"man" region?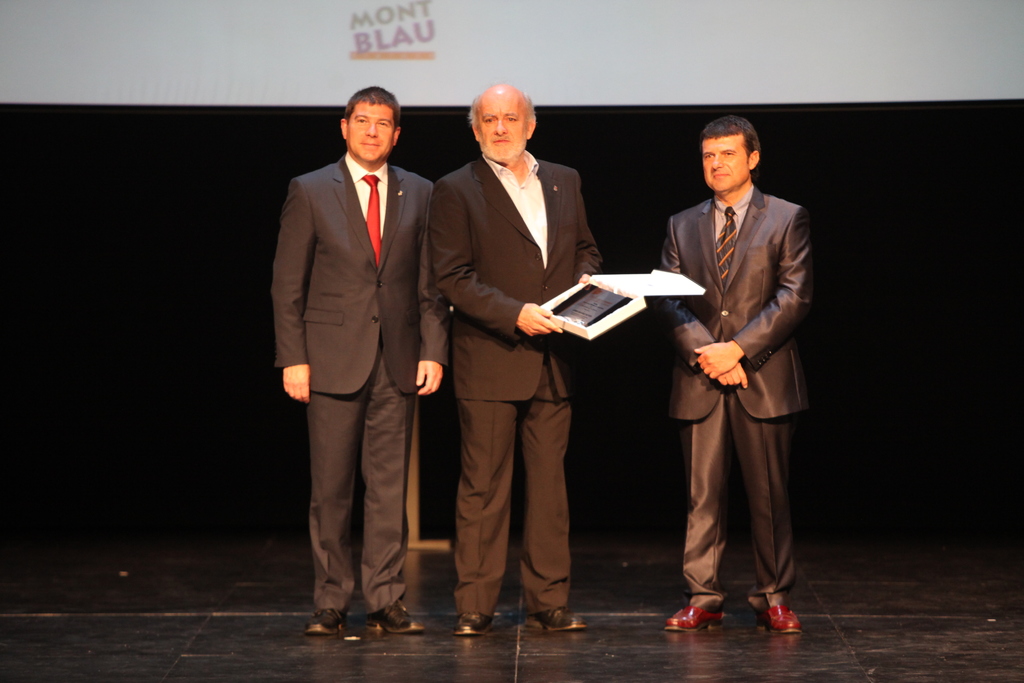
[430,78,607,631]
